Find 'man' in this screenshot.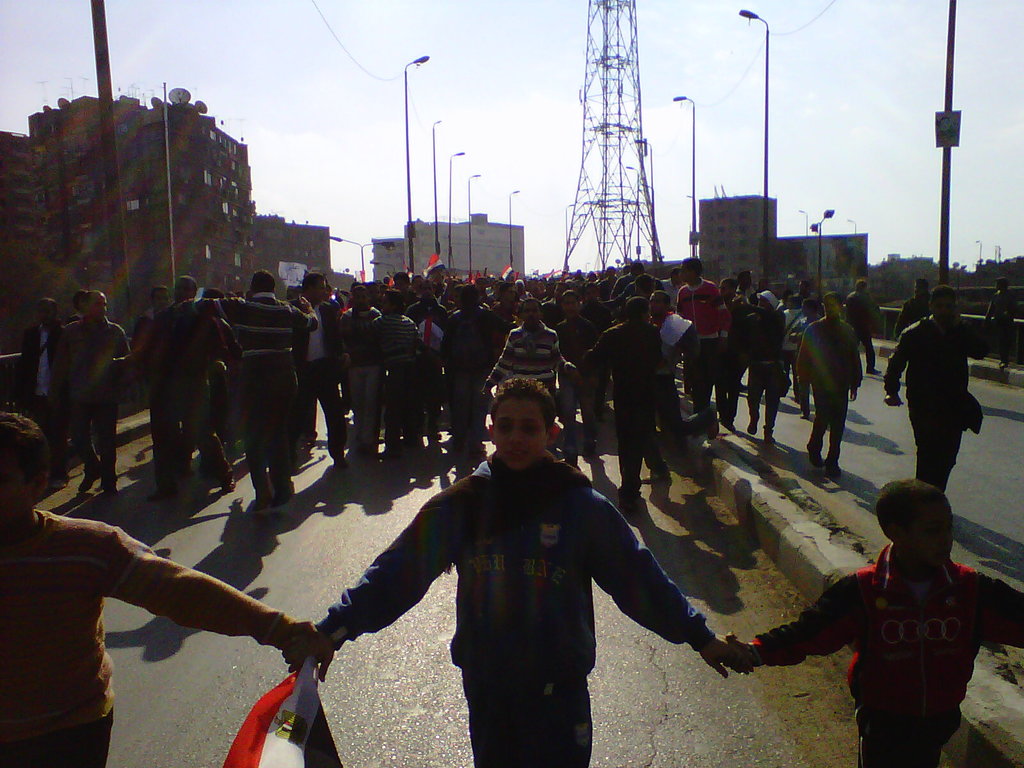
The bounding box for 'man' is 280 269 345 474.
